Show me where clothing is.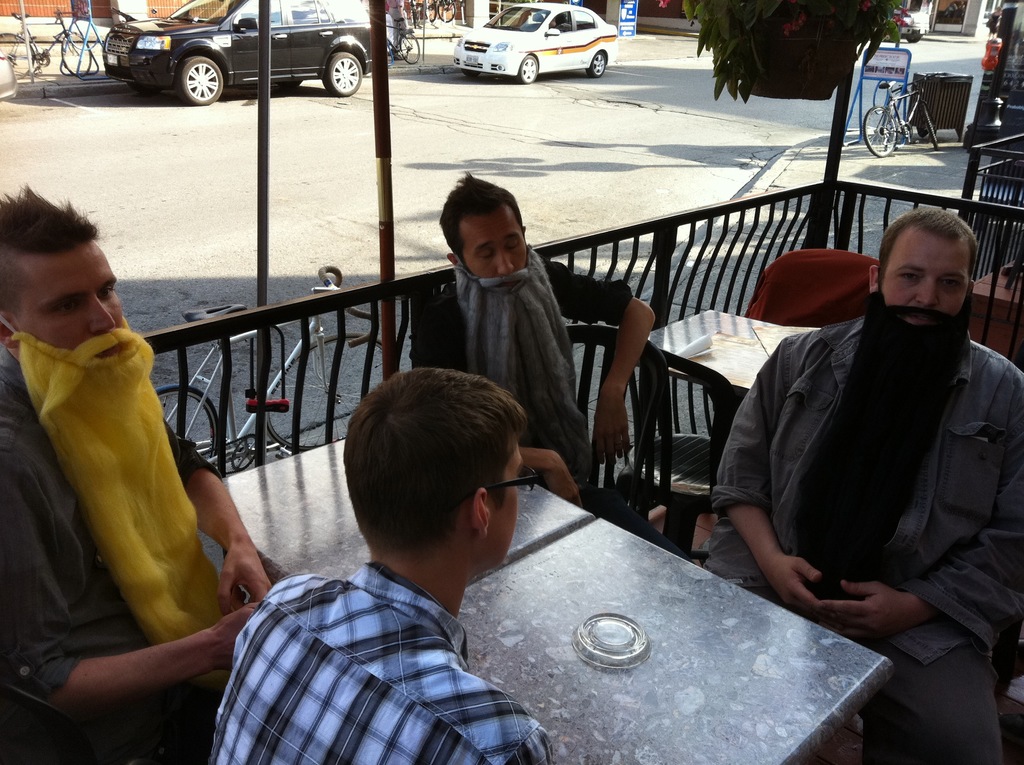
clothing is at l=988, t=13, r=1000, b=35.
